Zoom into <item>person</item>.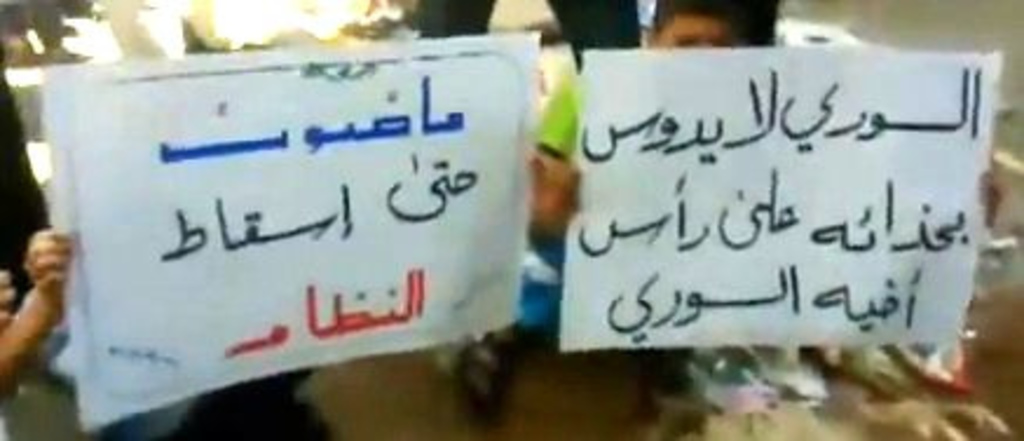
Zoom target: [0,63,68,326].
